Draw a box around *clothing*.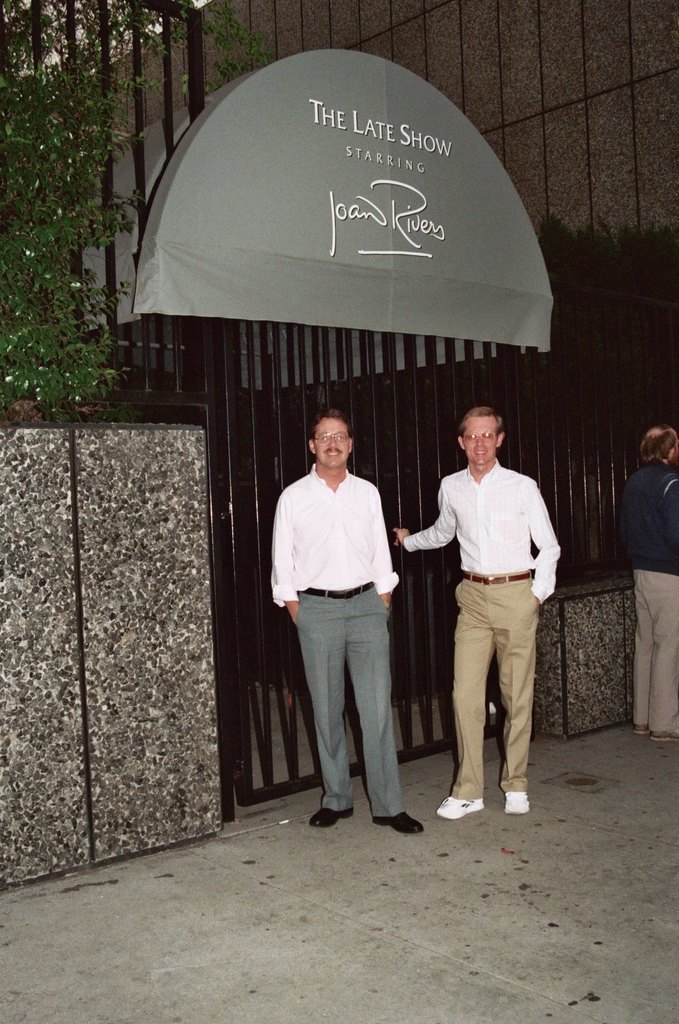
crop(619, 457, 678, 730).
